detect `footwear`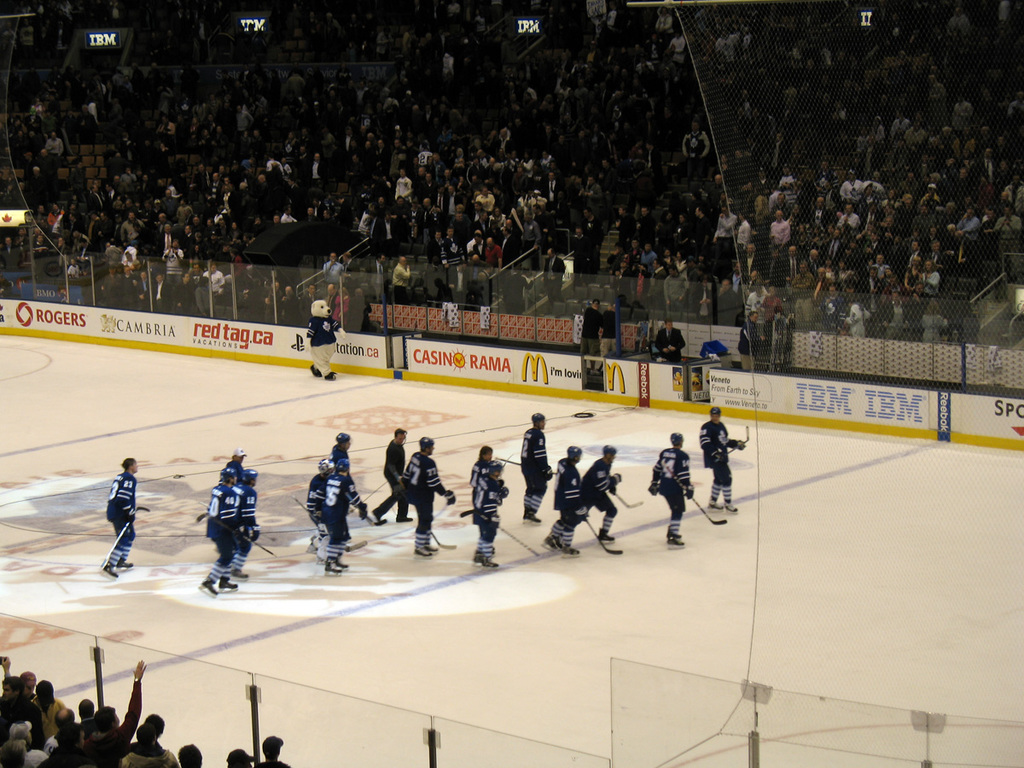
left=218, top=566, right=237, bottom=592
